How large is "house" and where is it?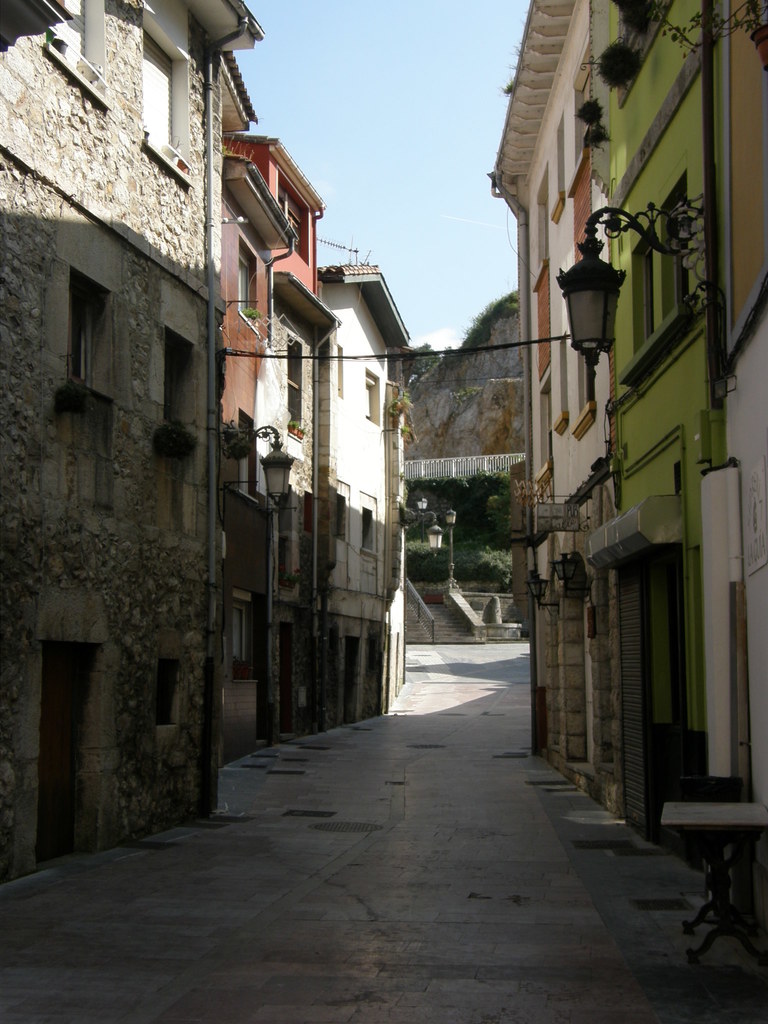
Bounding box: {"left": 577, "top": 0, "right": 767, "bottom": 858}.
